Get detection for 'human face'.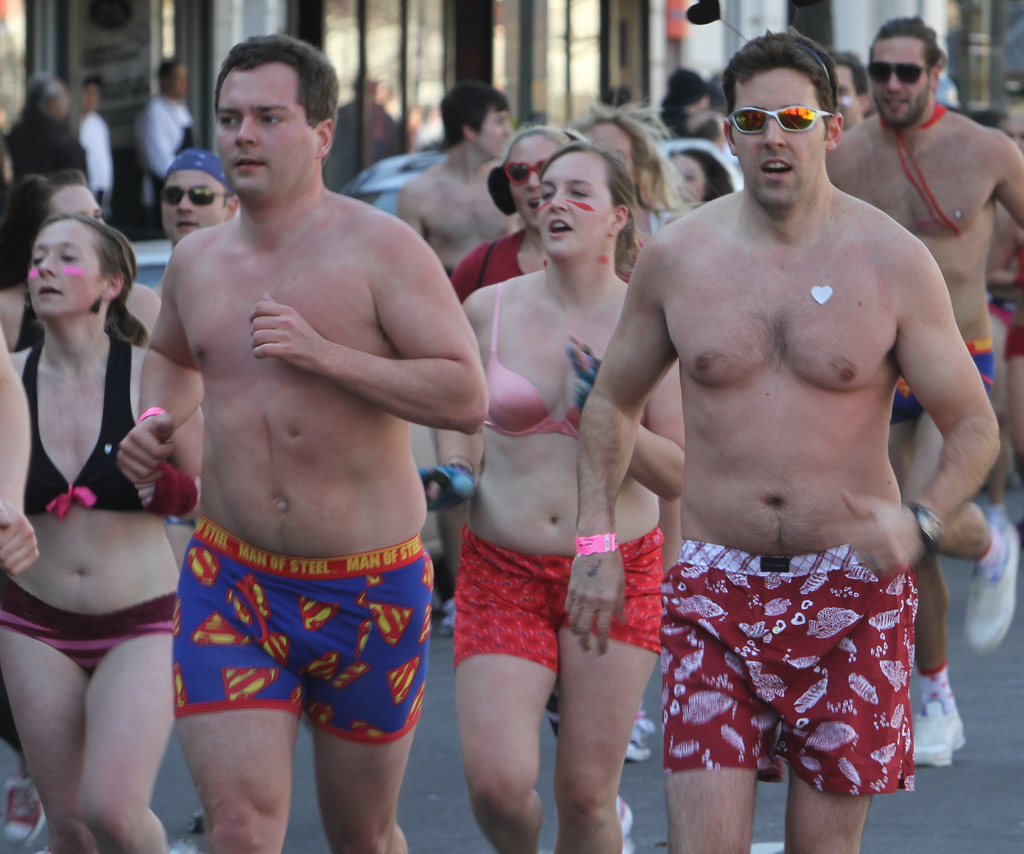
Detection: bbox=[479, 107, 513, 158].
